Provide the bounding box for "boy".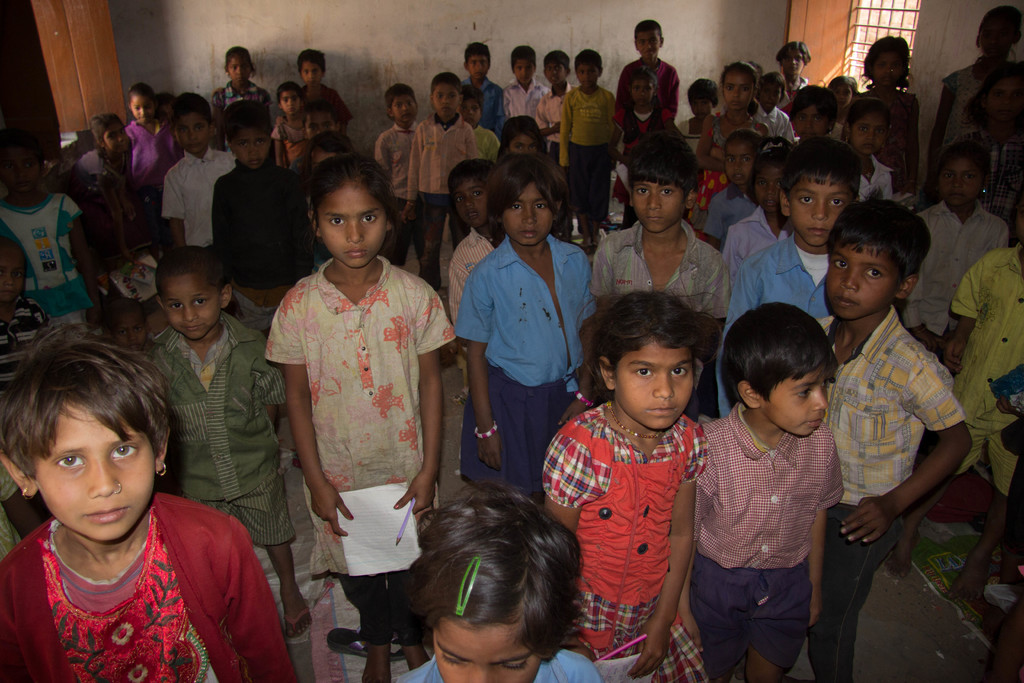
[left=301, top=49, right=349, bottom=135].
